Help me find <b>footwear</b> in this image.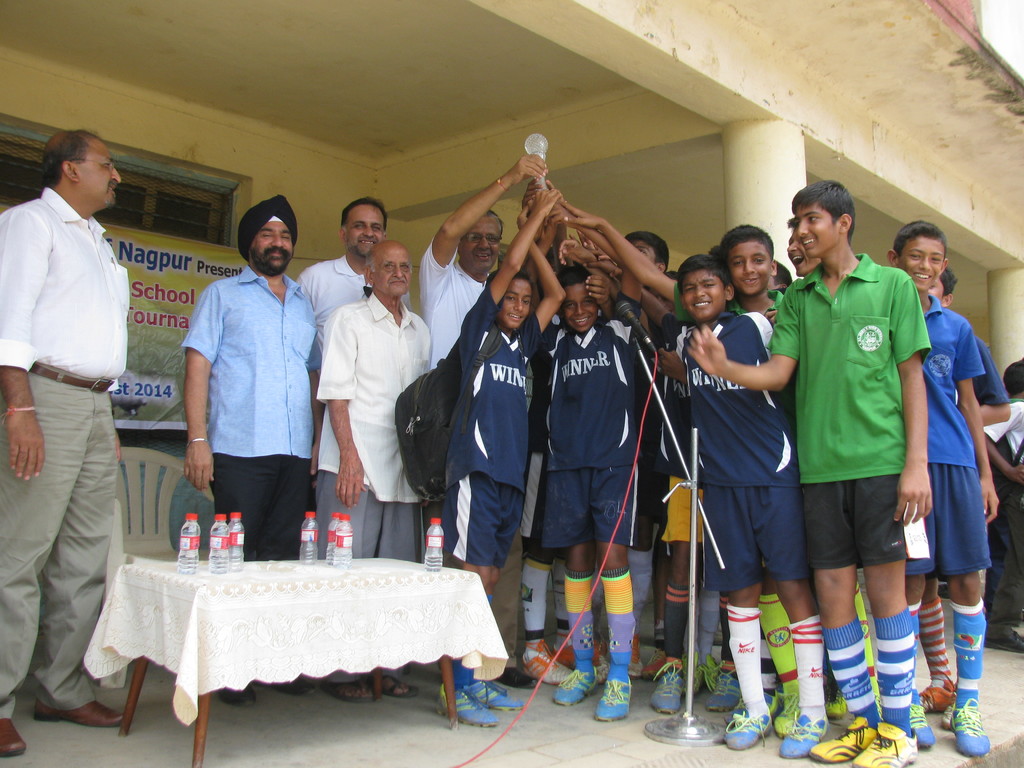
Found it: [598,660,637,718].
